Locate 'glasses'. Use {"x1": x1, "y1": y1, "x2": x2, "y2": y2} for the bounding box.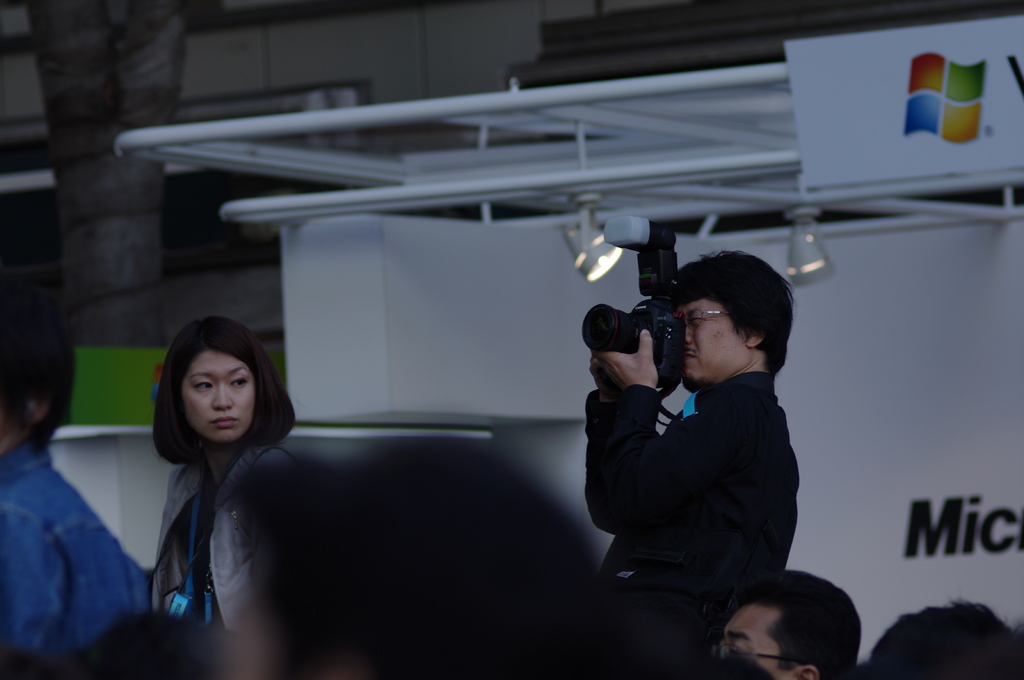
{"x1": 707, "y1": 639, "x2": 807, "y2": 667}.
